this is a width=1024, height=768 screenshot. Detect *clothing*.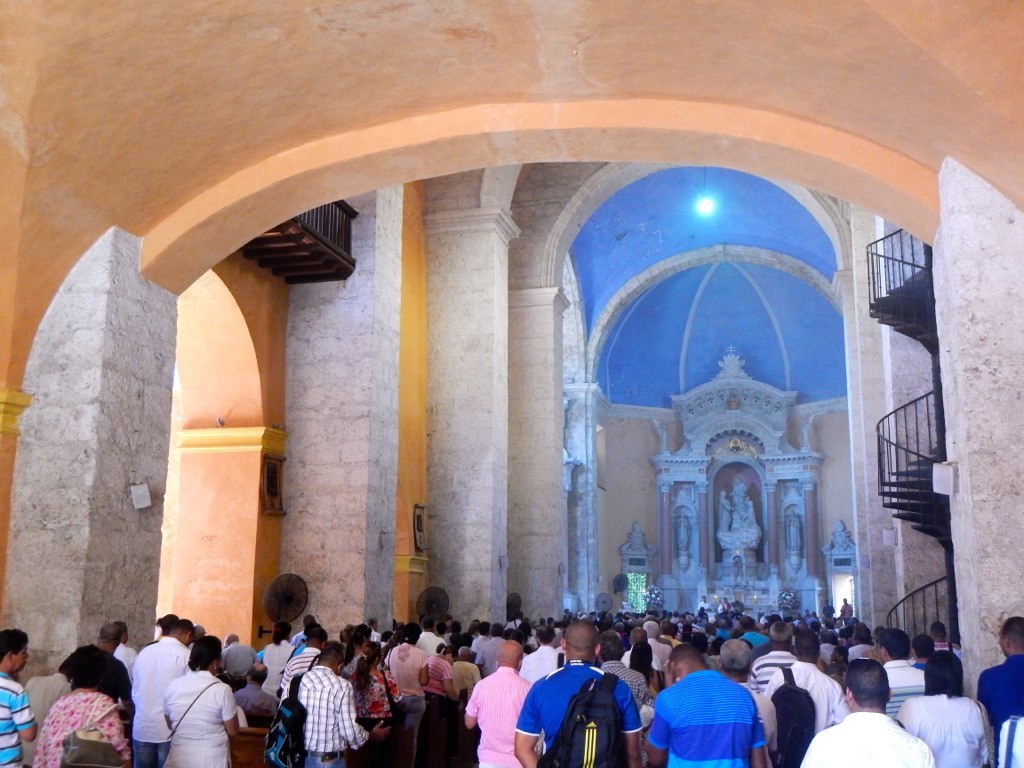
bbox=[35, 684, 132, 767].
